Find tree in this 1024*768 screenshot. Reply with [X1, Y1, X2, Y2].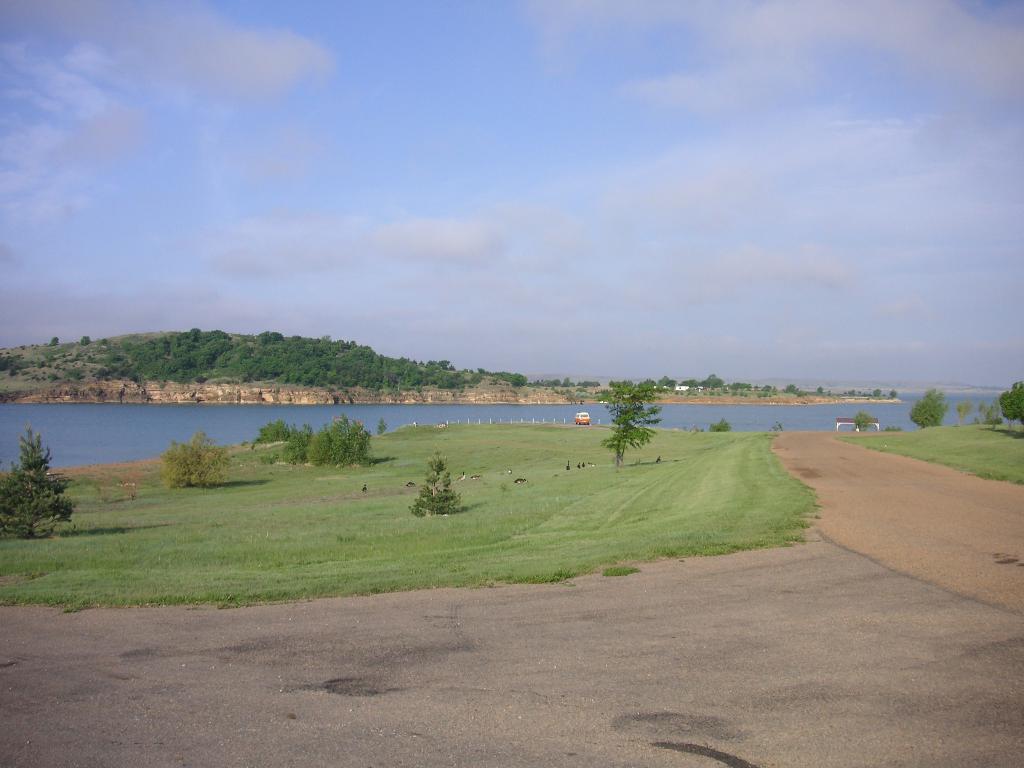
[0, 420, 65, 542].
